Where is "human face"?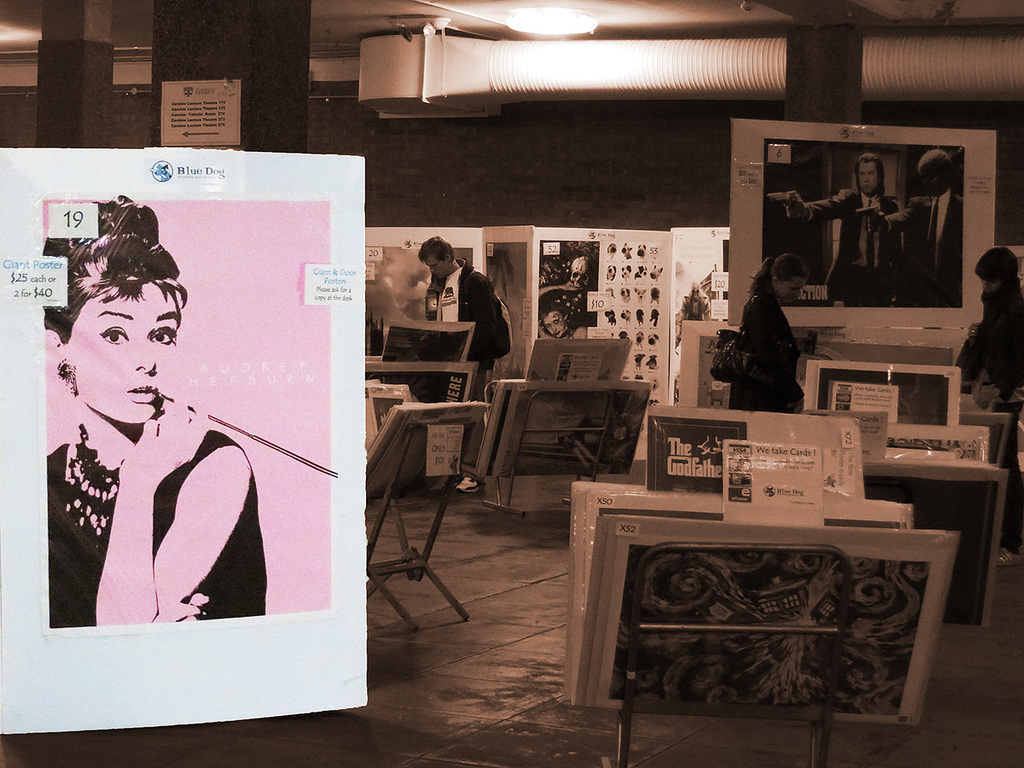
box(540, 308, 566, 339).
